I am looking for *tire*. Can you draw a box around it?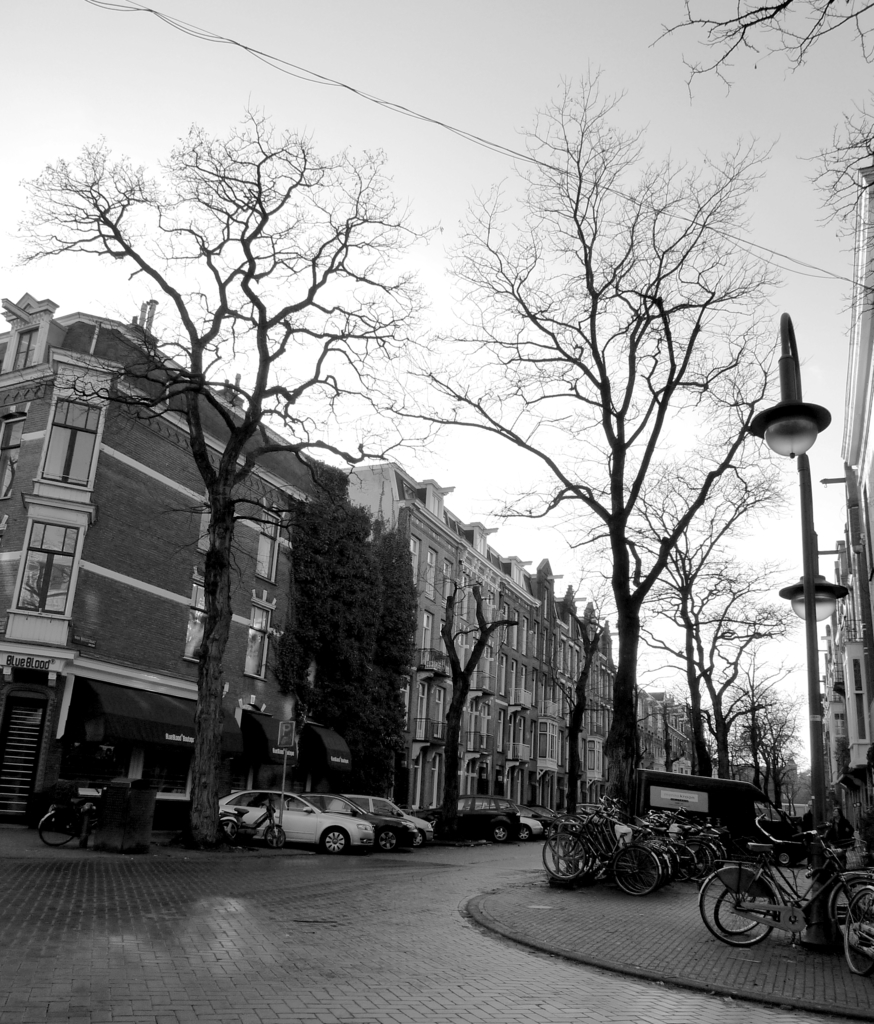
Sure, the bounding box is bbox(482, 817, 518, 844).
